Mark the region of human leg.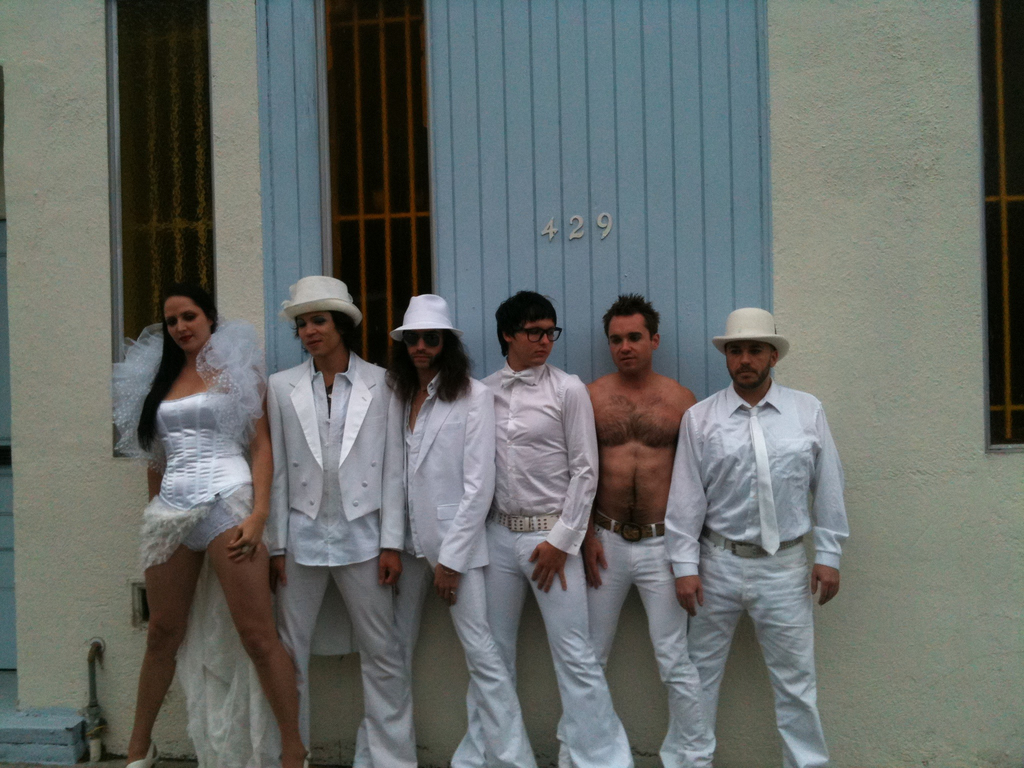
Region: 518,516,633,767.
